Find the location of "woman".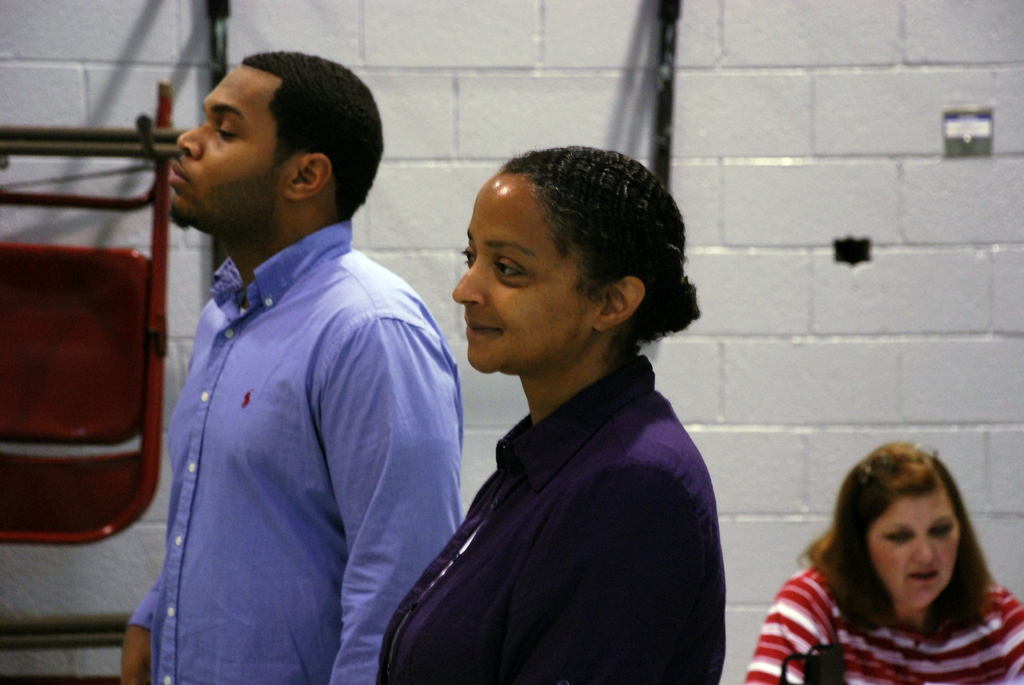
Location: region(384, 139, 717, 684).
